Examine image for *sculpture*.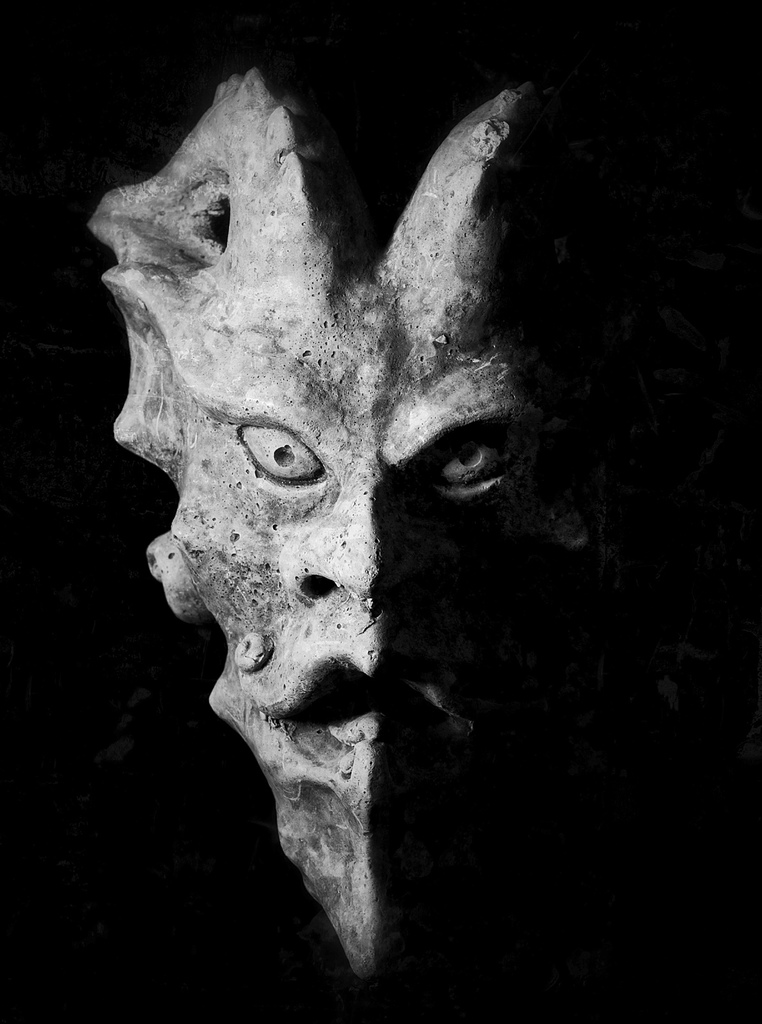
Examination result: detection(117, 0, 635, 1009).
